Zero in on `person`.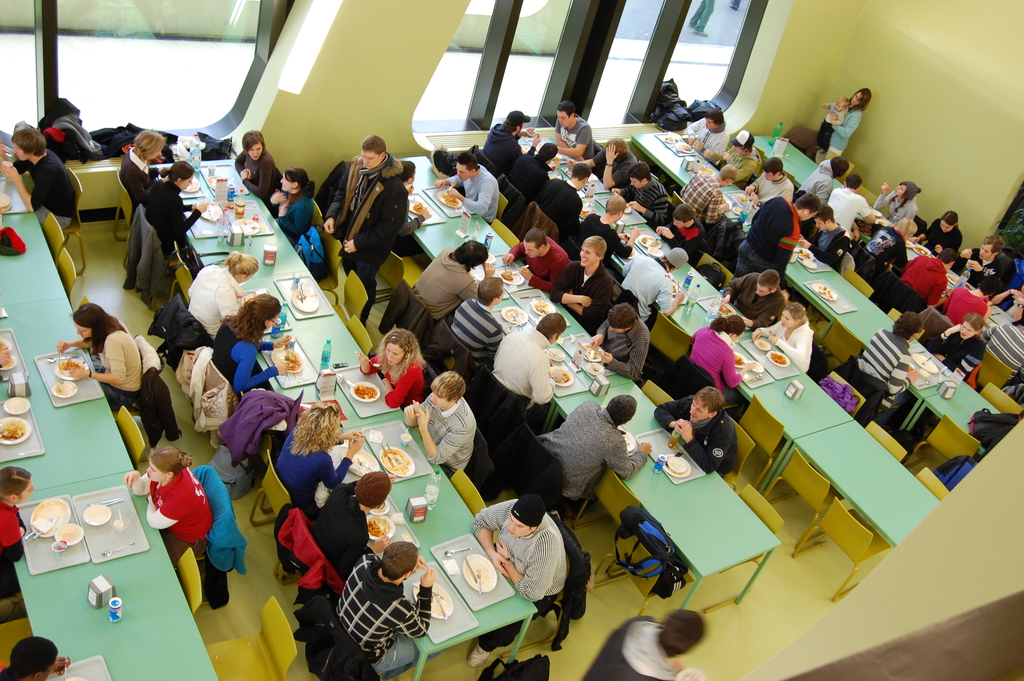
Zeroed in: rect(547, 235, 616, 338).
